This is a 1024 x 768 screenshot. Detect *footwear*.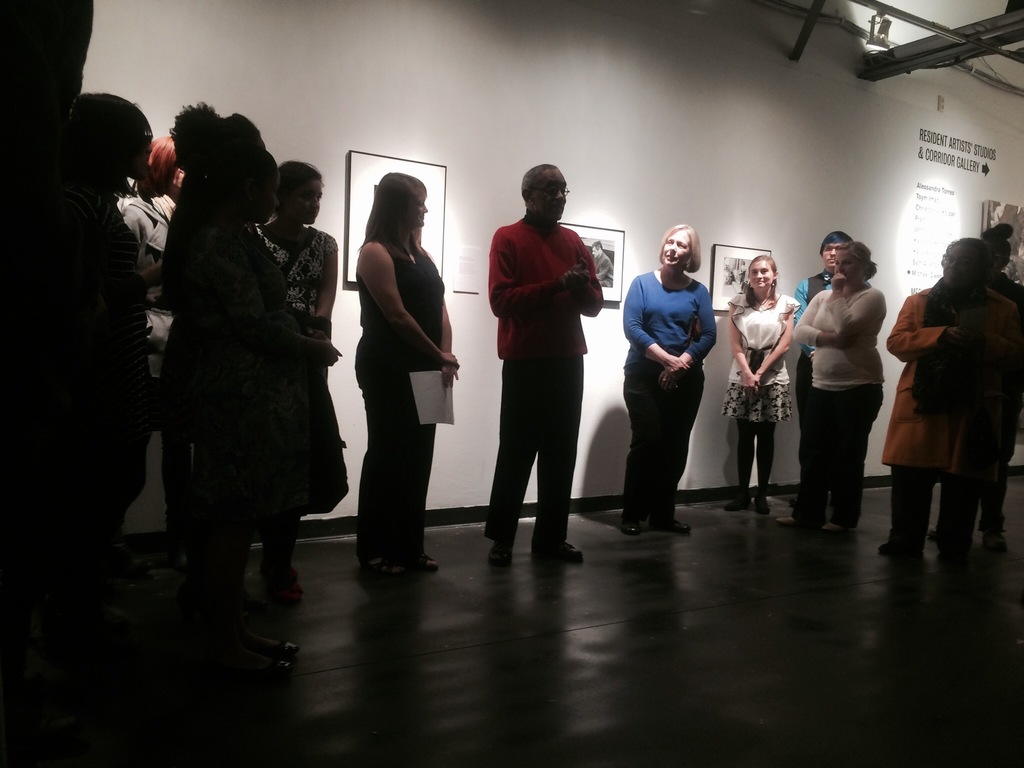
Rect(652, 505, 697, 537).
